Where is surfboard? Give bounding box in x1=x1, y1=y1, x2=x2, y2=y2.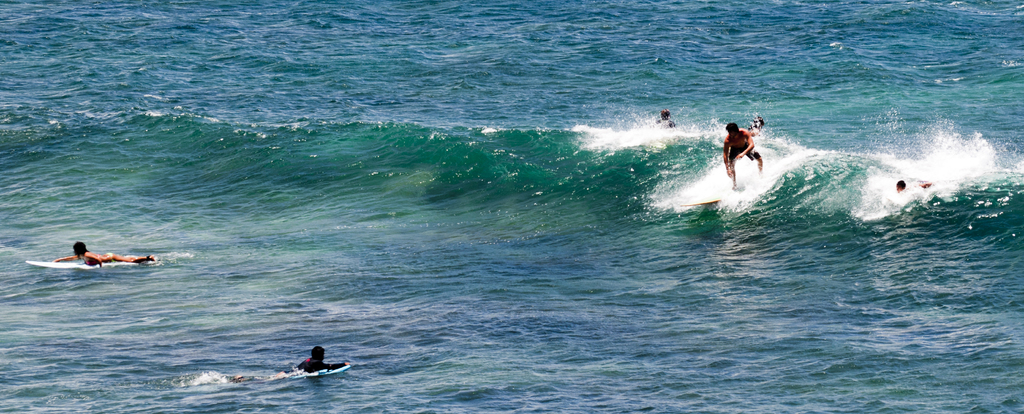
x1=281, y1=367, x2=348, y2=374.
